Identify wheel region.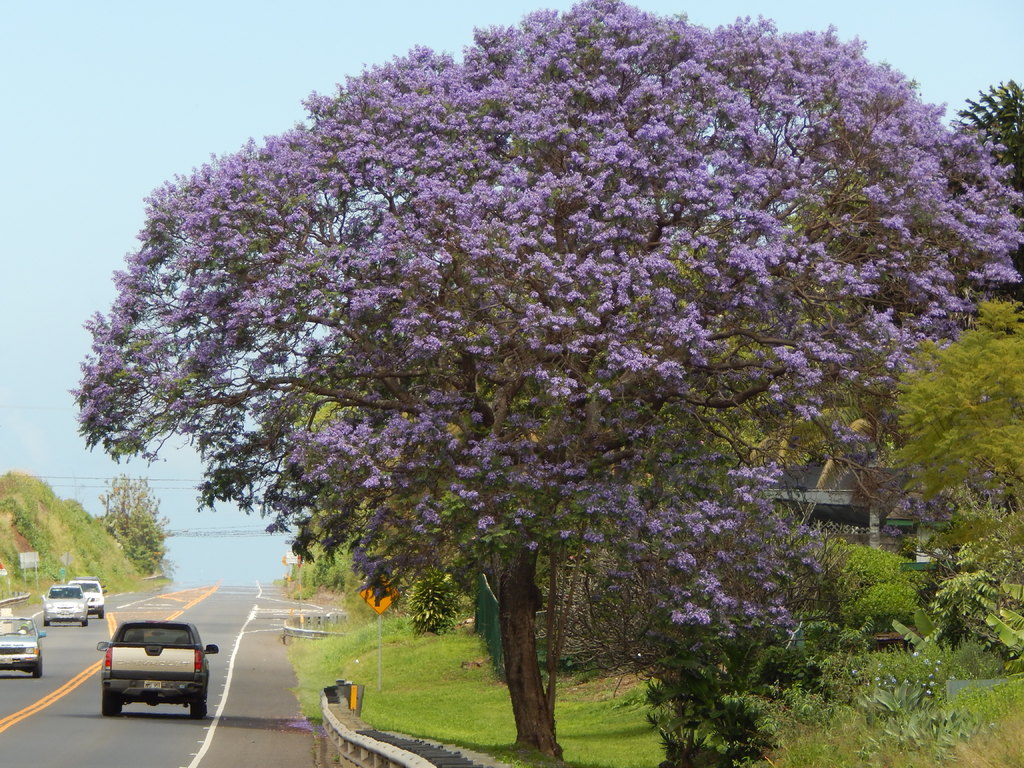
Region: crop(82, 618, 90, 627).
